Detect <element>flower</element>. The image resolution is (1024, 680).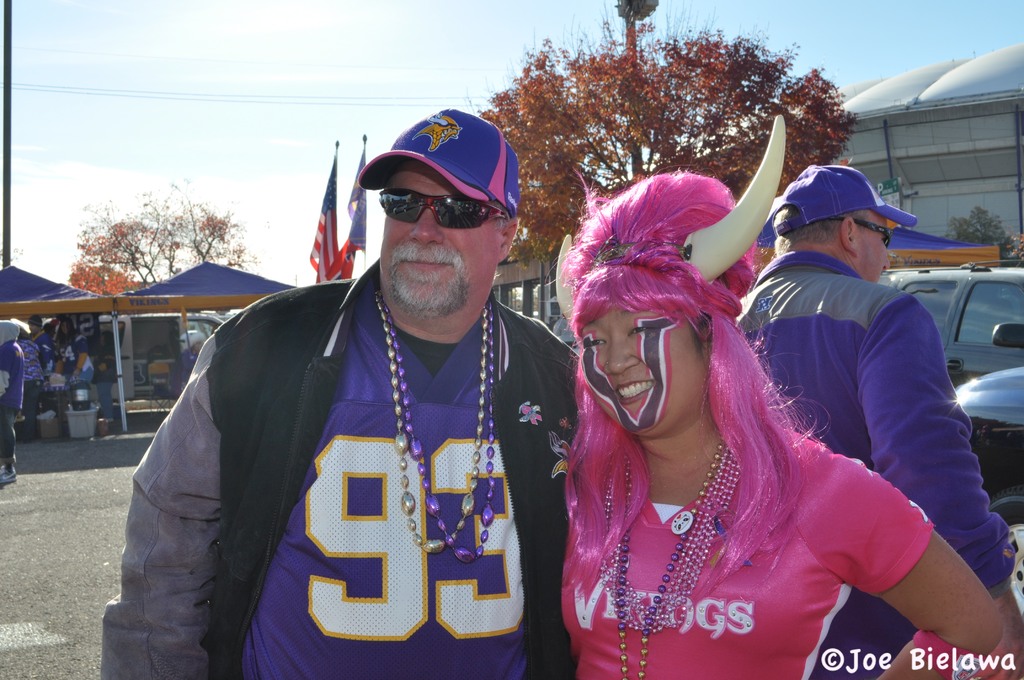
box(520, 403, 544, 427).
